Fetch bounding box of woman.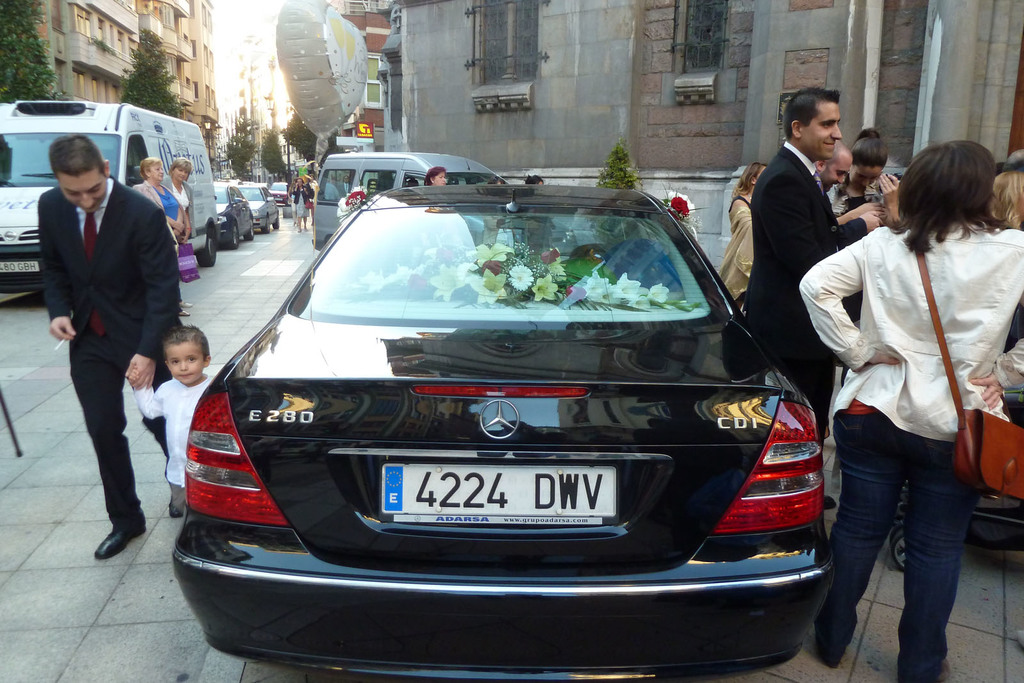
Bbox: bbox(810, 127, 1011, 663).
